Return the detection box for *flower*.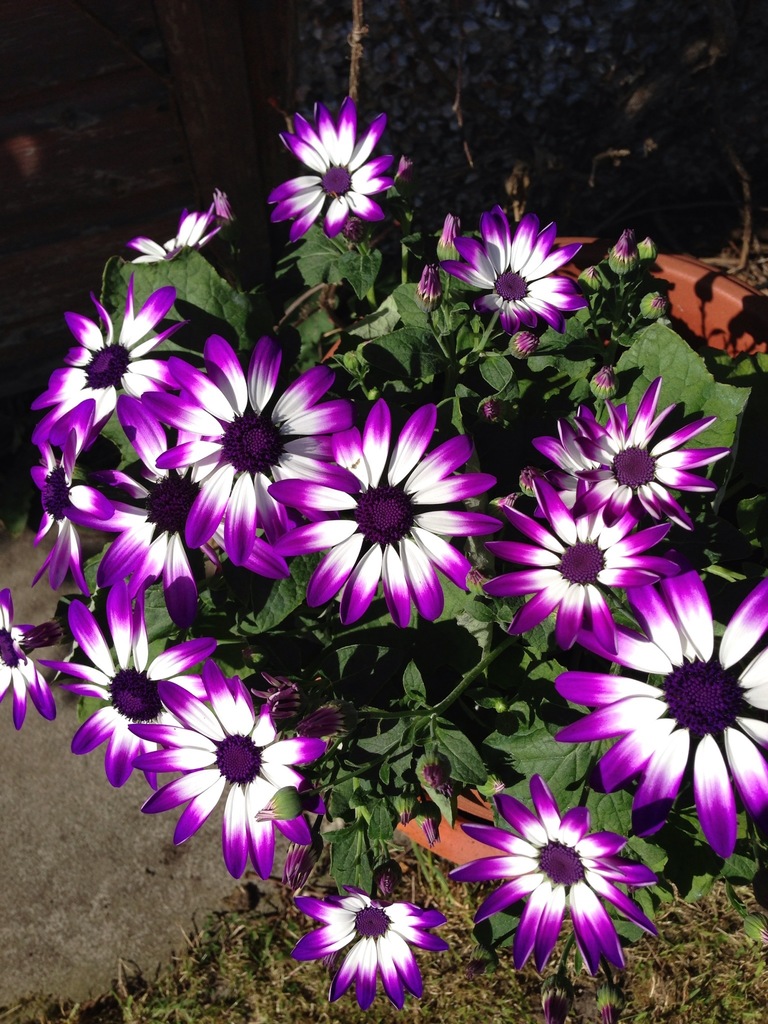
298/876/452/996.
